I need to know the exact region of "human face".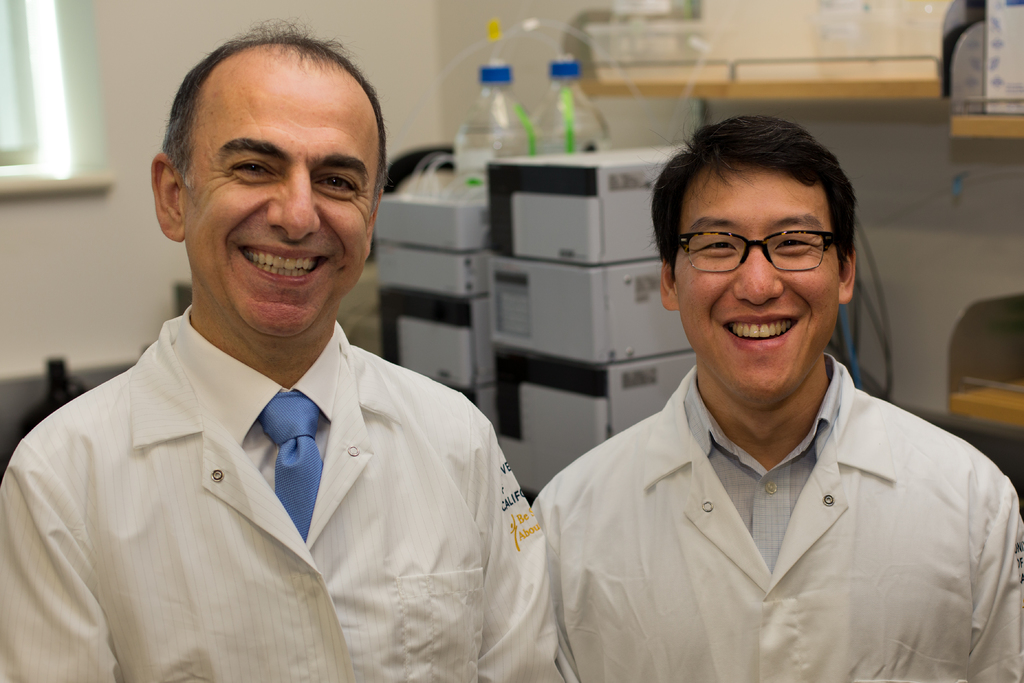
Region: box(177, 63, 372, 336).
